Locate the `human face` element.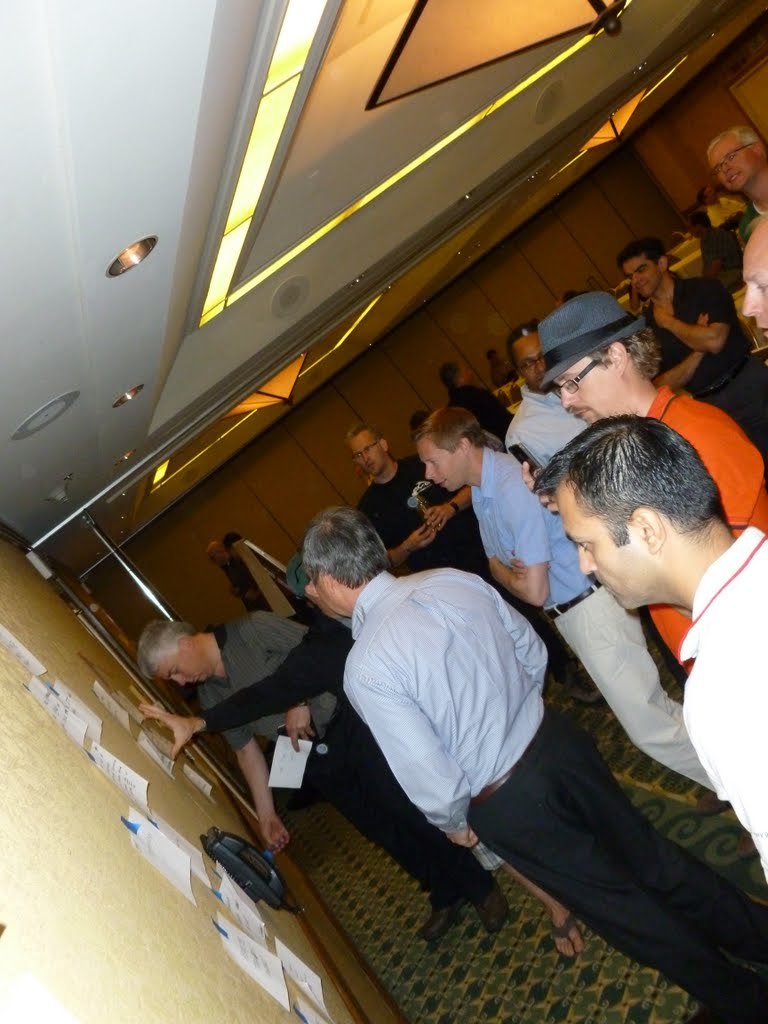
Element bbox: bbox=[564, 355, 623, 421].
